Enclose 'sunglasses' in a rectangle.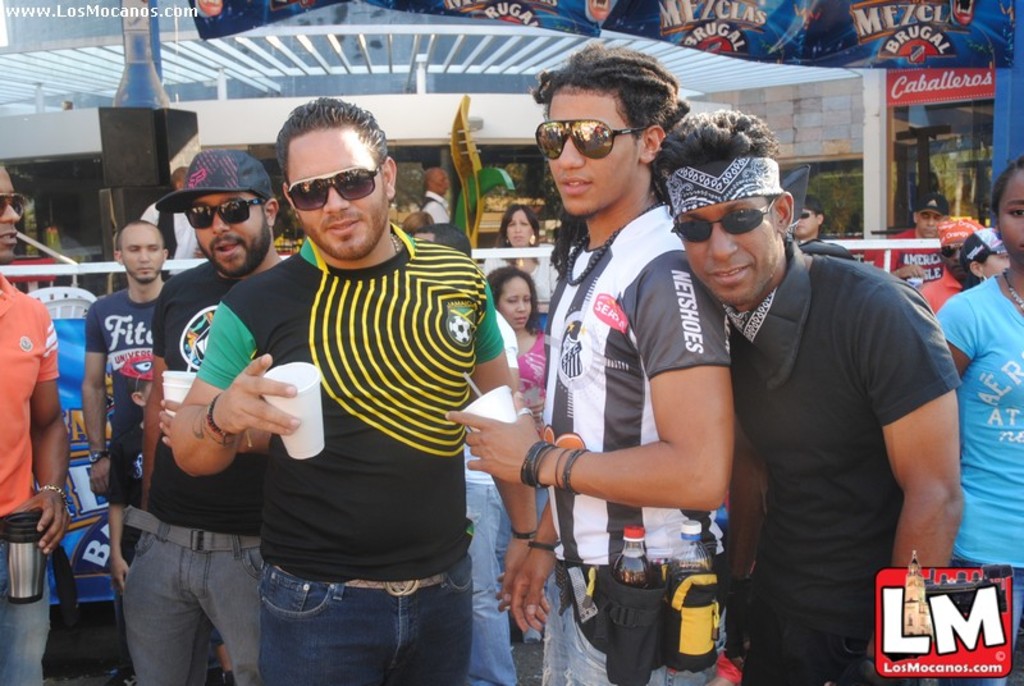
box=[938, 243, 963, 256].
